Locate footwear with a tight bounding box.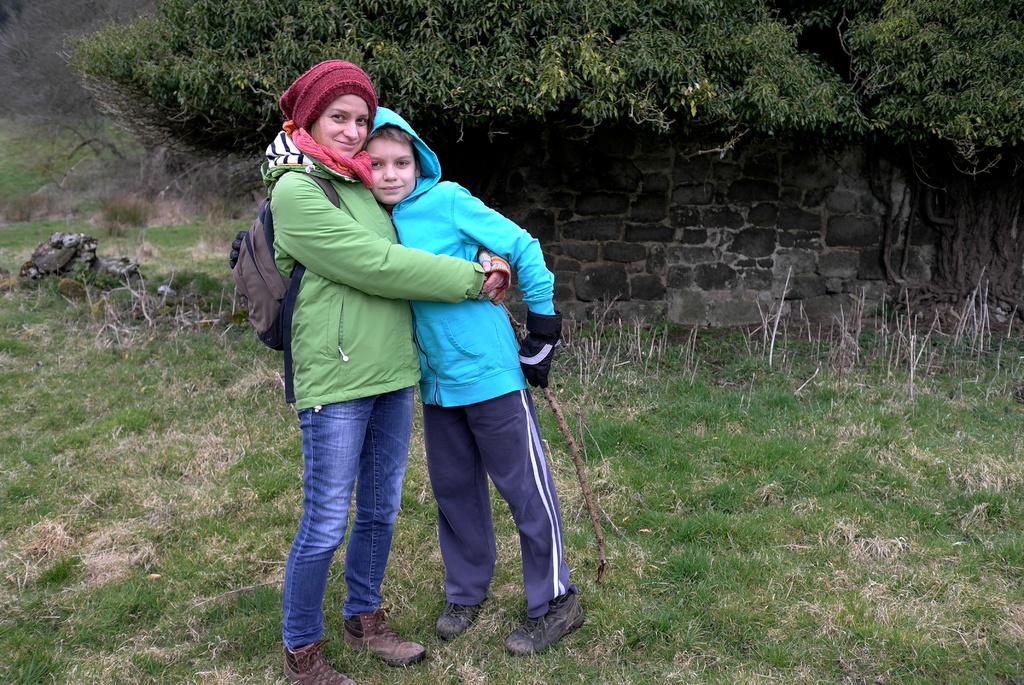
(278,636,362,684).
